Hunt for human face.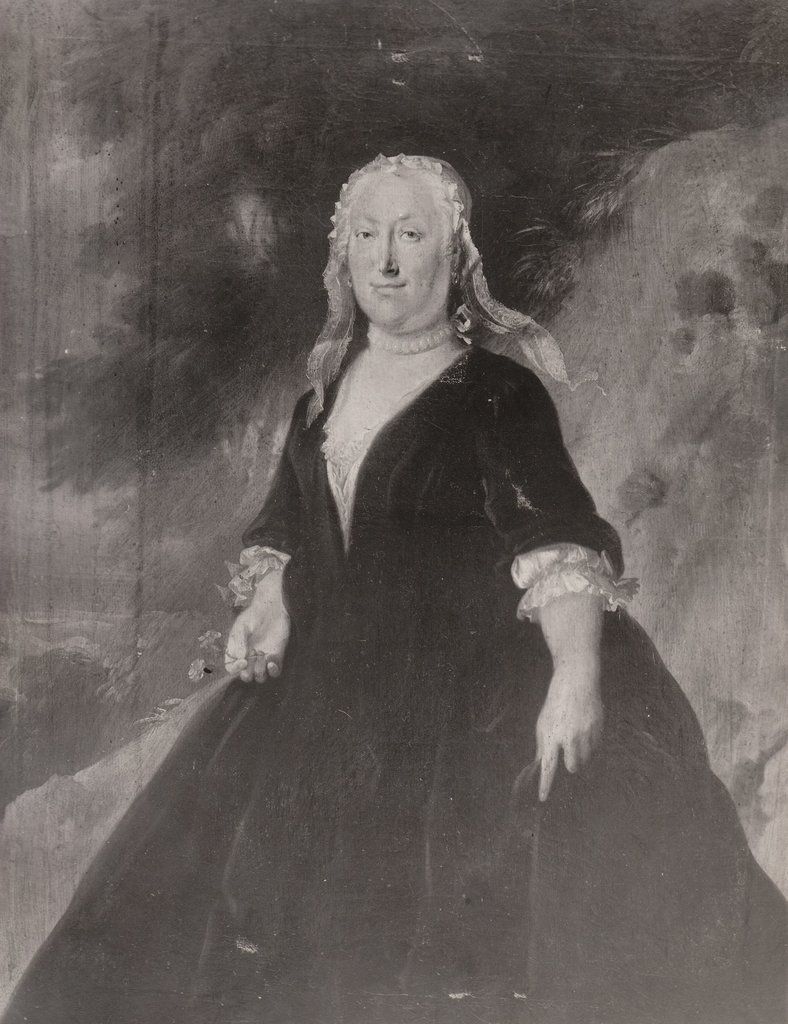
Hunted down at {"x1": 344, "y1": 172, "x2": 446, "y2": 330}.
